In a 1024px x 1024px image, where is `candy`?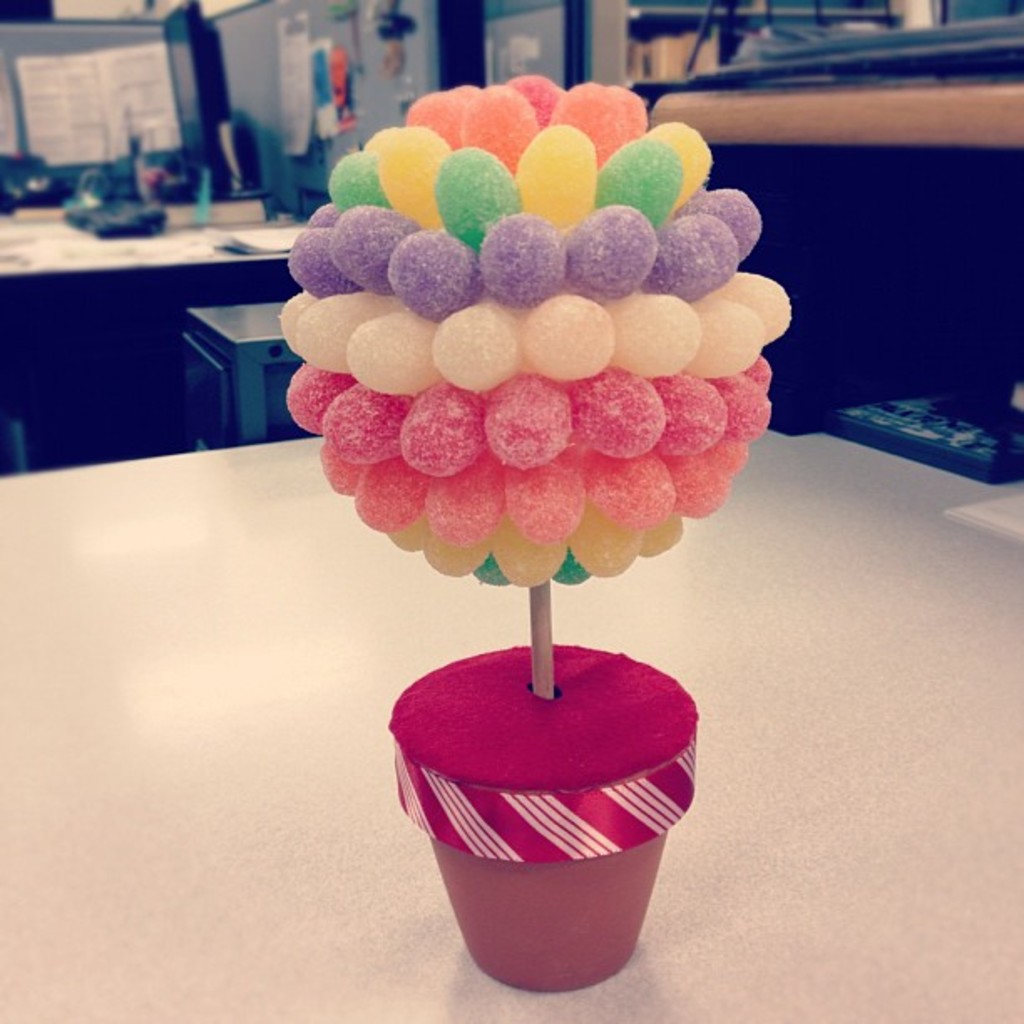
(435, 296, 507, 388).
